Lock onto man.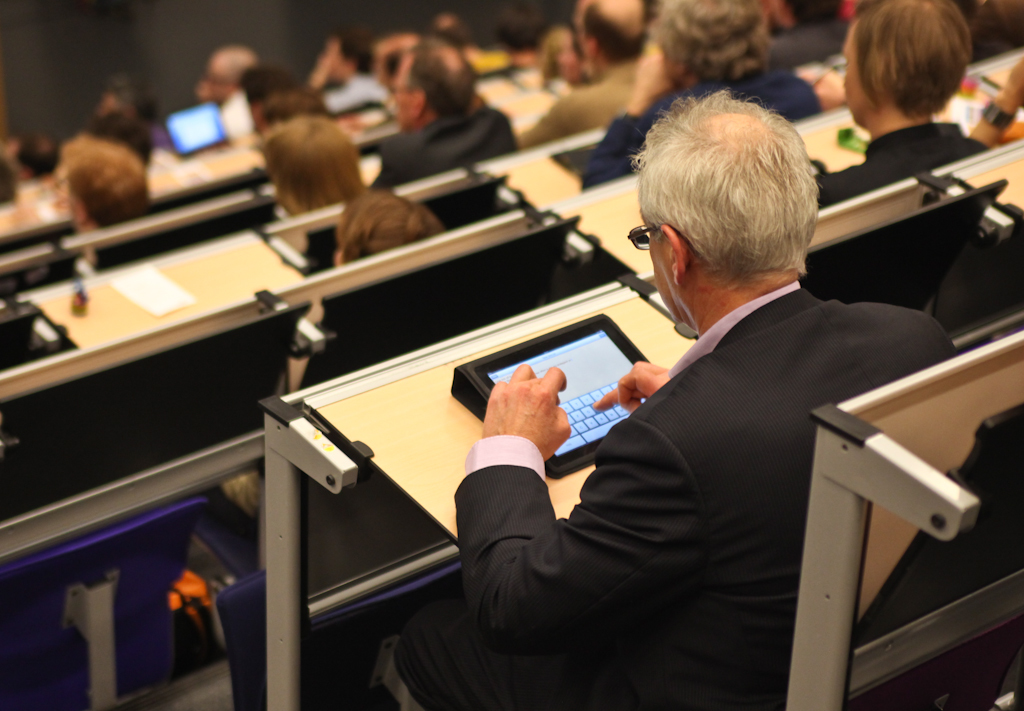
Locked: [x1=368, y1=38, x2=520, y2=191].
